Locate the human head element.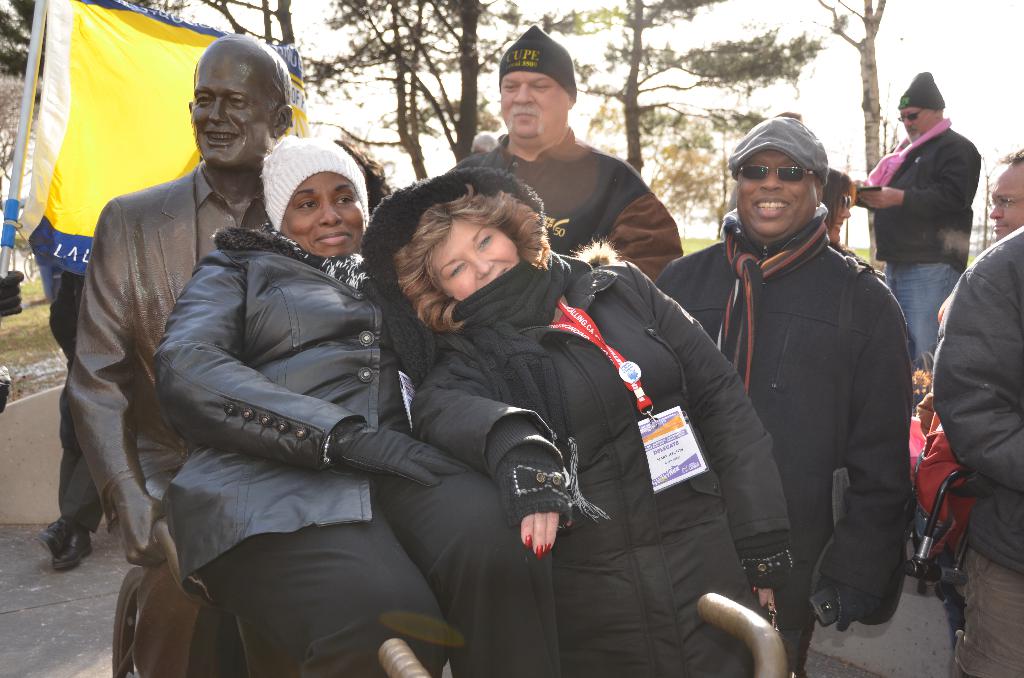
Element bbox: bbox=(493, 24, 579, 135).
